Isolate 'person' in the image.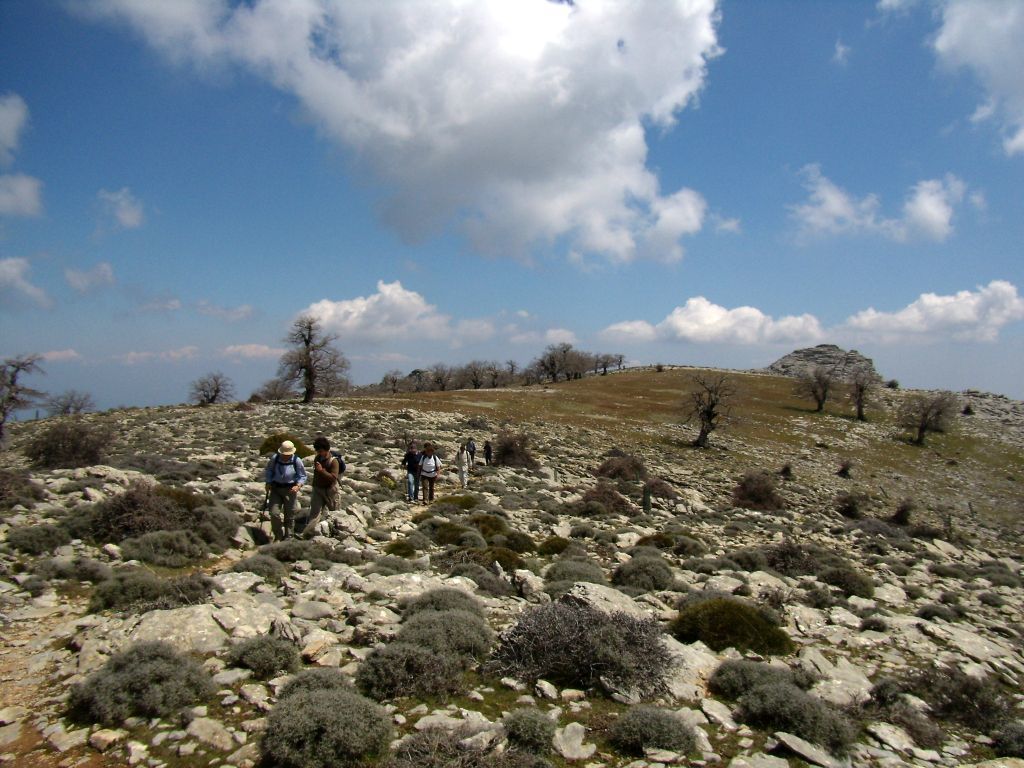
Isolated region: [x1=253, y1=429, x2=325, y2=545].
